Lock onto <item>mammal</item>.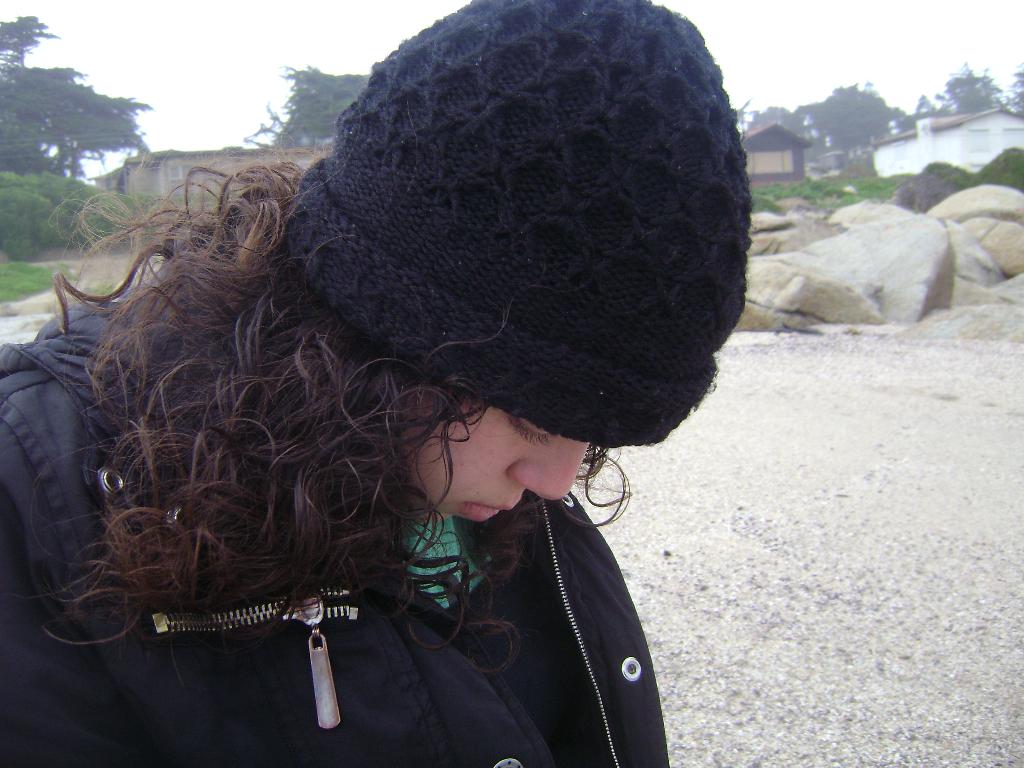
Locked: [x1=0, y1=0, x2=751, y2=767].
